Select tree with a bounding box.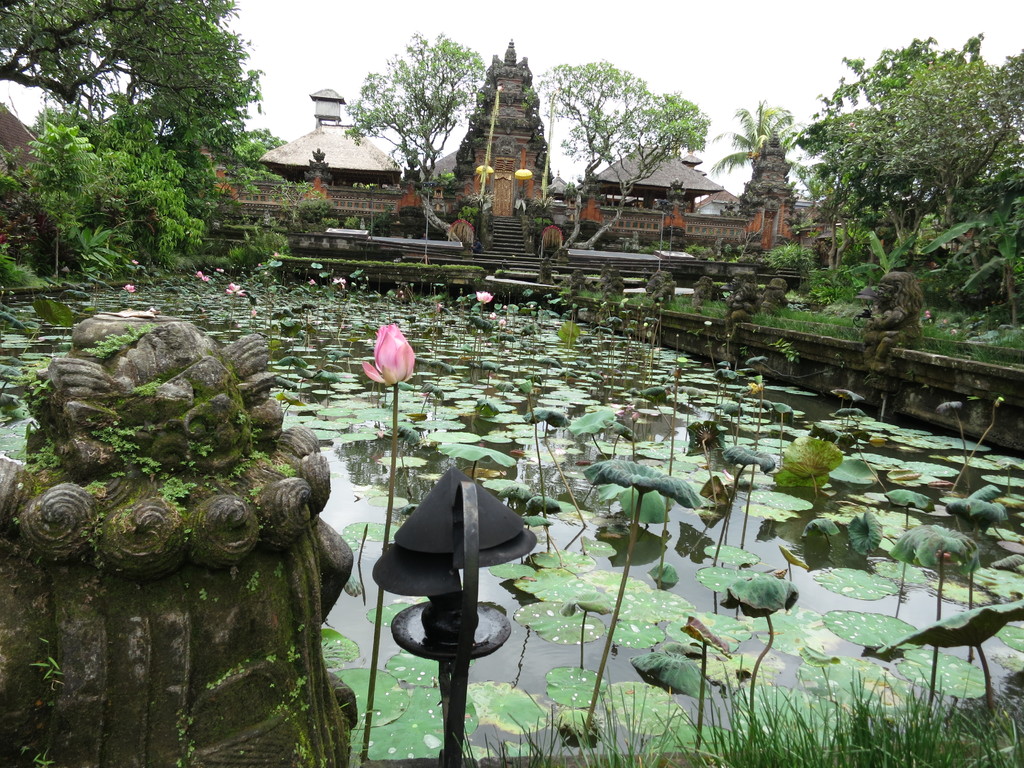
rect(719, 97, 805, 232).
